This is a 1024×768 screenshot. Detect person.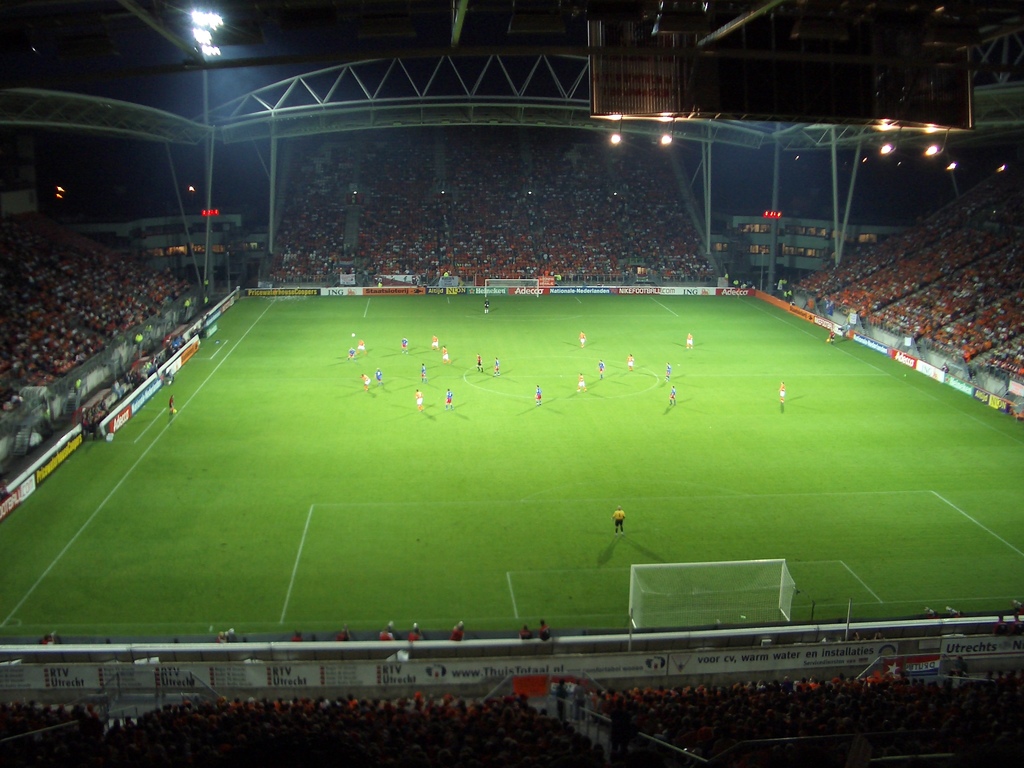
x1=289 y1=630 x2=307 y2=643.
